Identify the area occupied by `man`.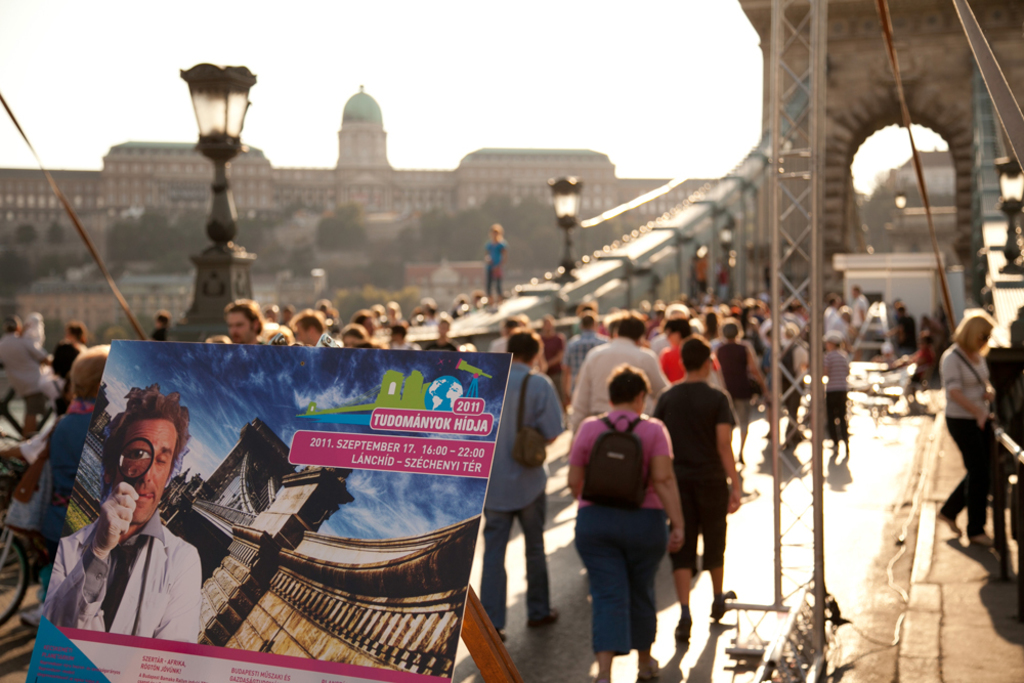
Area: <box>52,382,201,645</box>.
